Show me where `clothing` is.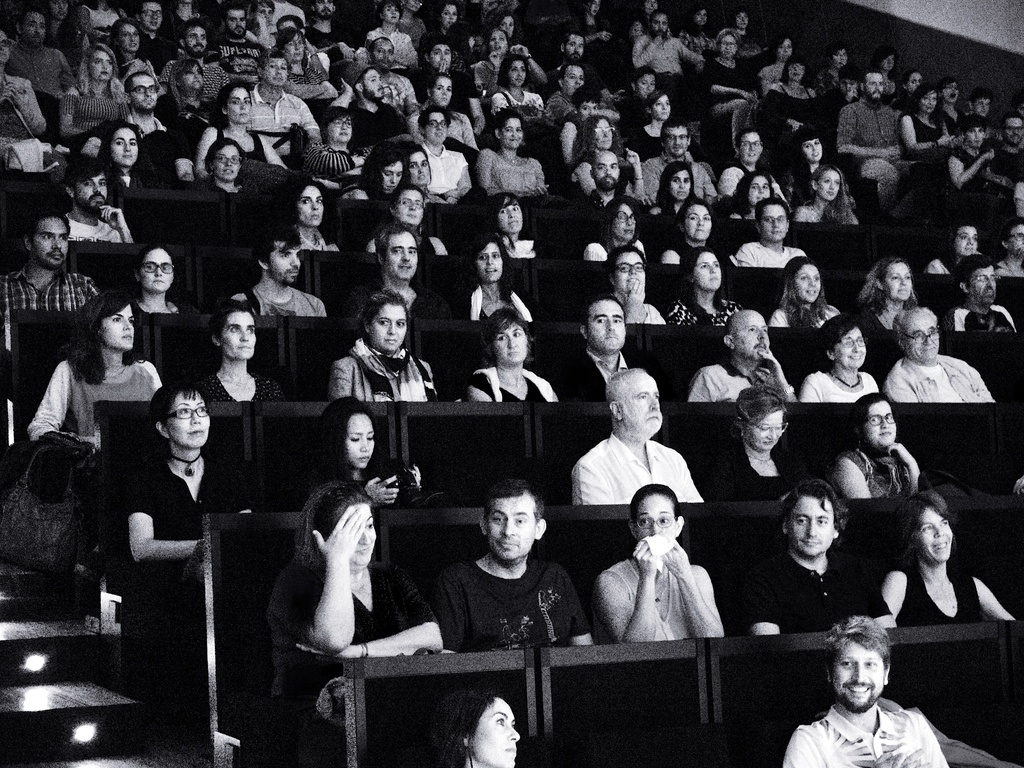
`clothing` is at 67,213,124,245.
